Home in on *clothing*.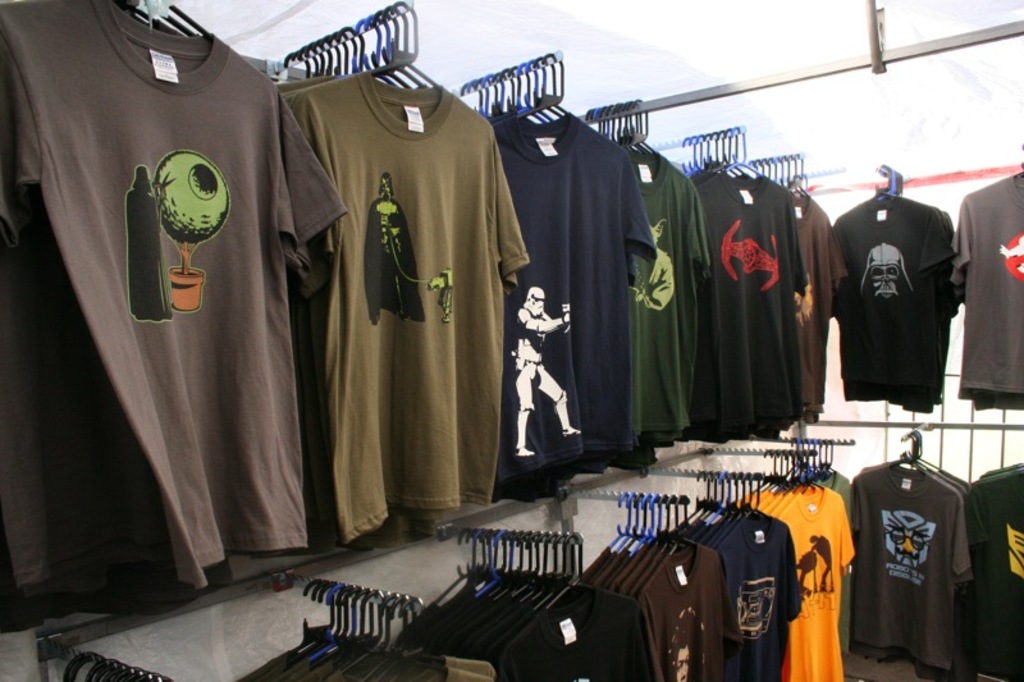
Homed in at crop(480, 104, 659, 493).
